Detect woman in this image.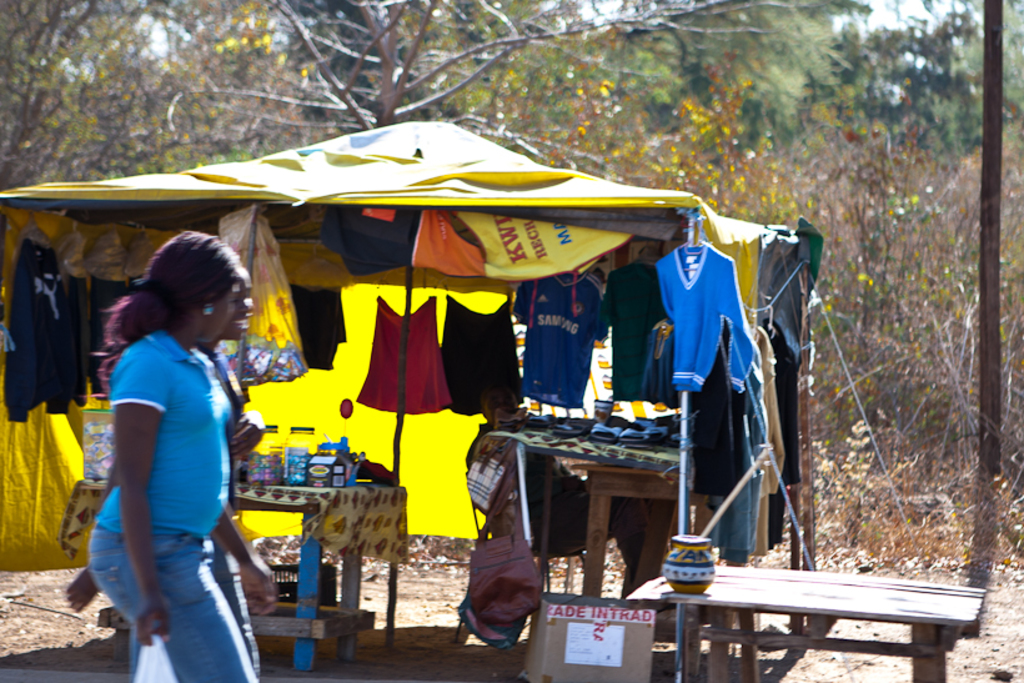
Detection: 60 267 278 679.
